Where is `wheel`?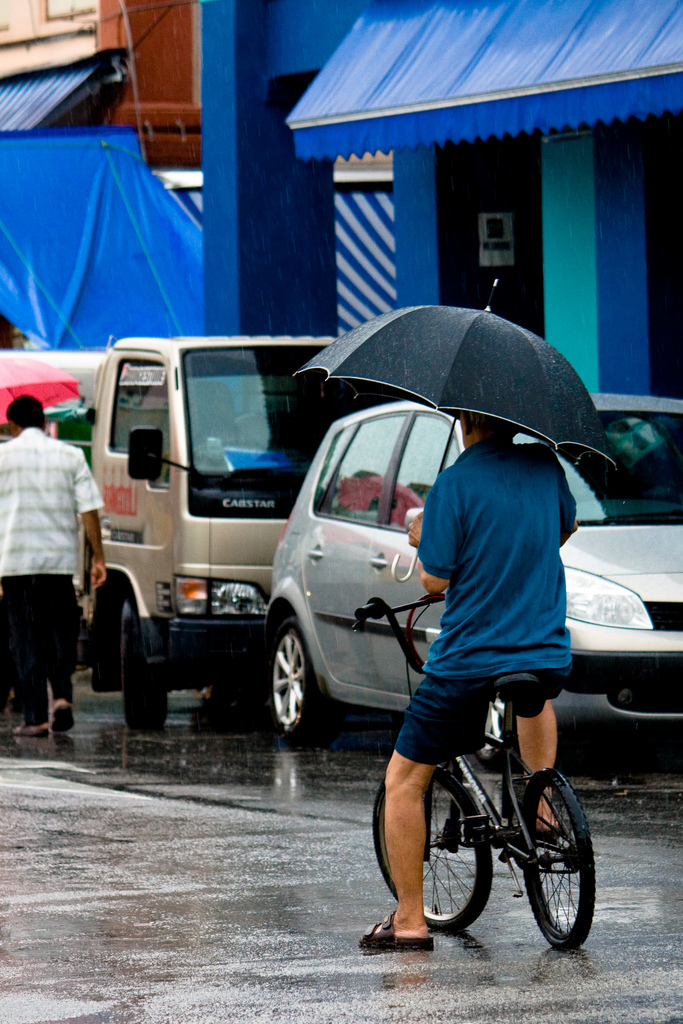
box=[370, 758, 498, 938].
